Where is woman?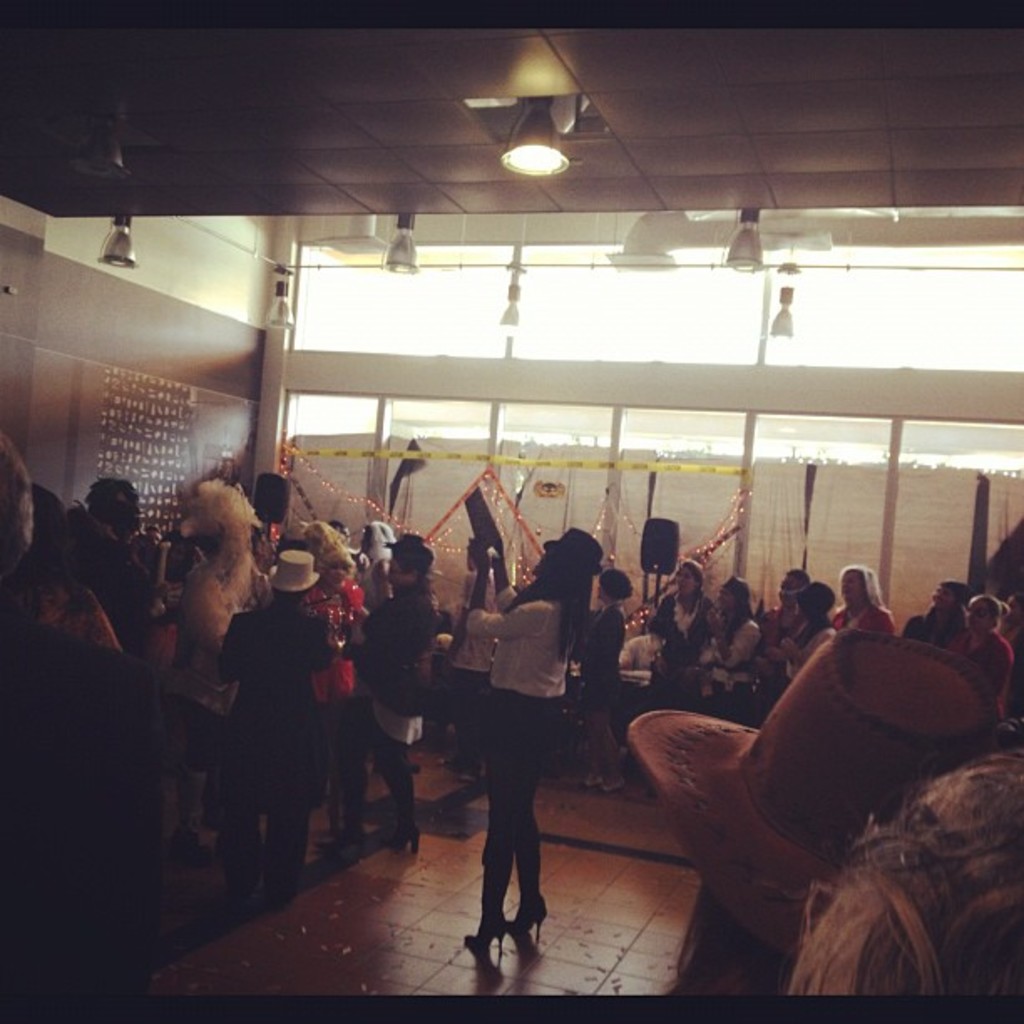
902/579/967/644.
